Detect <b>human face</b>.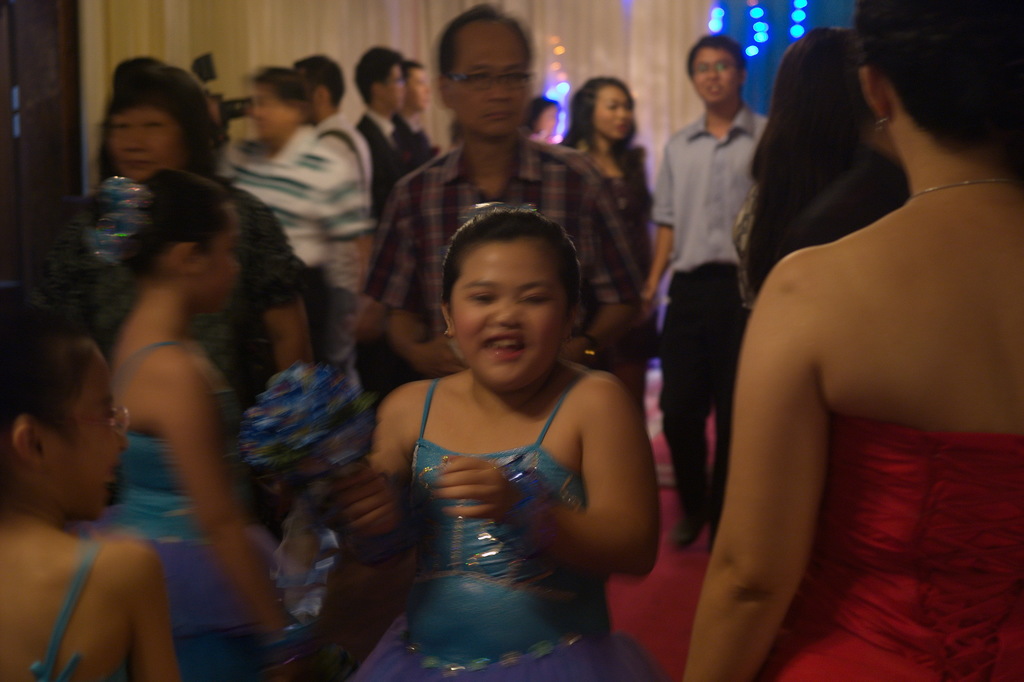
Detected at box=[379, 61, 405, 110].
